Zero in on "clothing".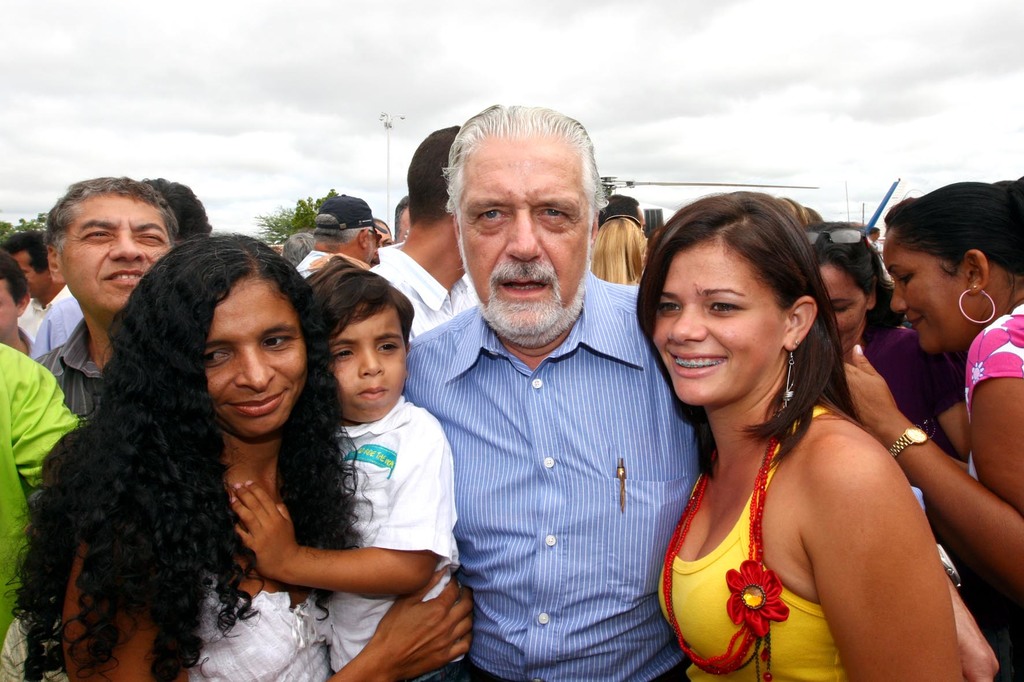
Zeroed in: [281, 346, 454, 641].
